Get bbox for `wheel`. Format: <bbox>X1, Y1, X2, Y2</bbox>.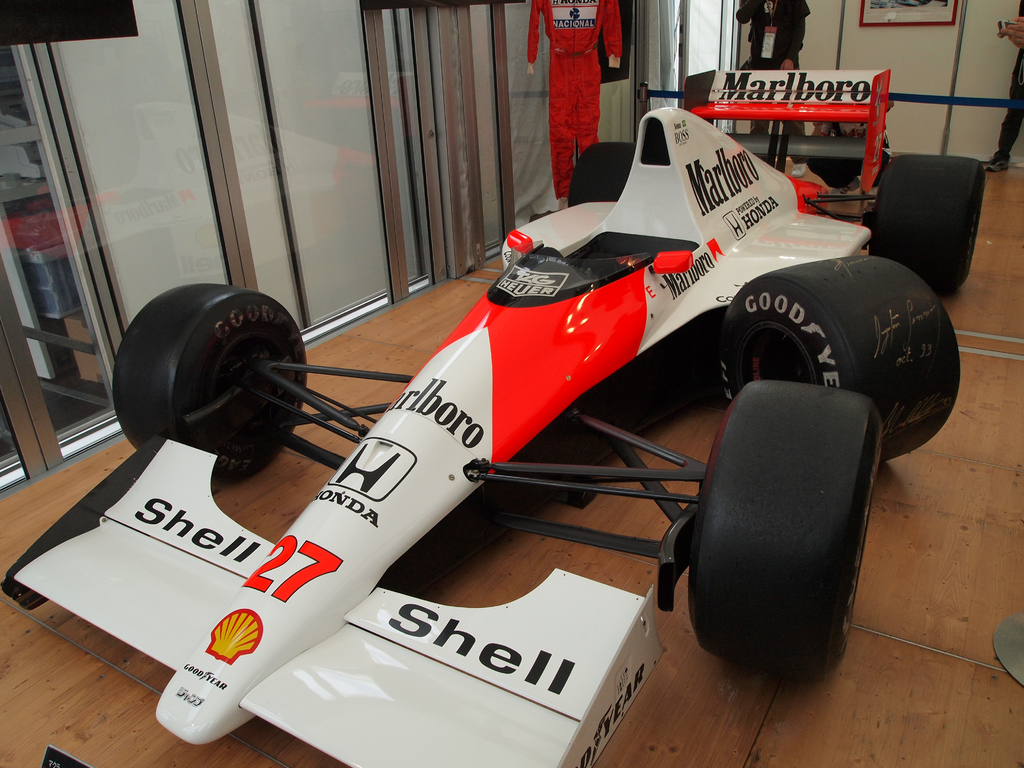
<bbox>687, 386, 888, 680</bbox>.
